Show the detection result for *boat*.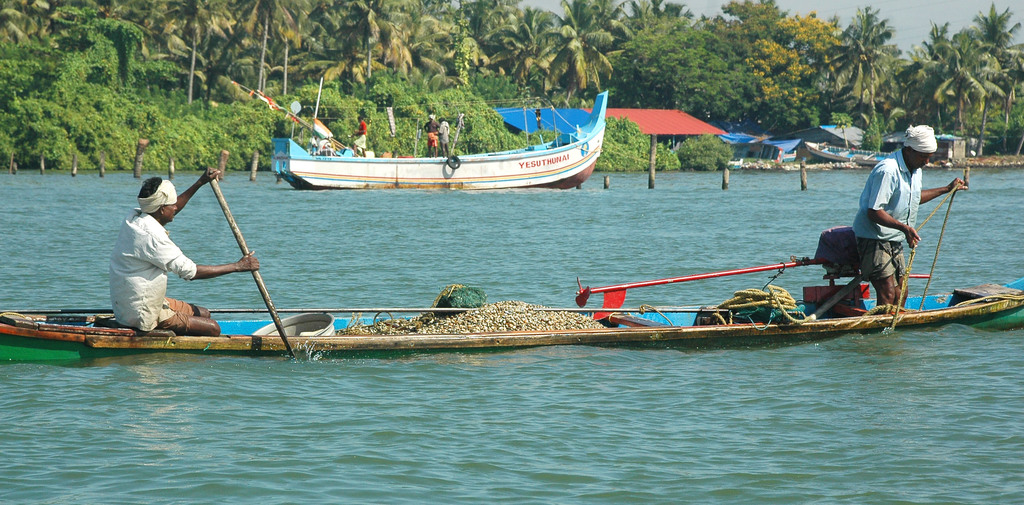
bbox=[264, 86, 610, 193].
